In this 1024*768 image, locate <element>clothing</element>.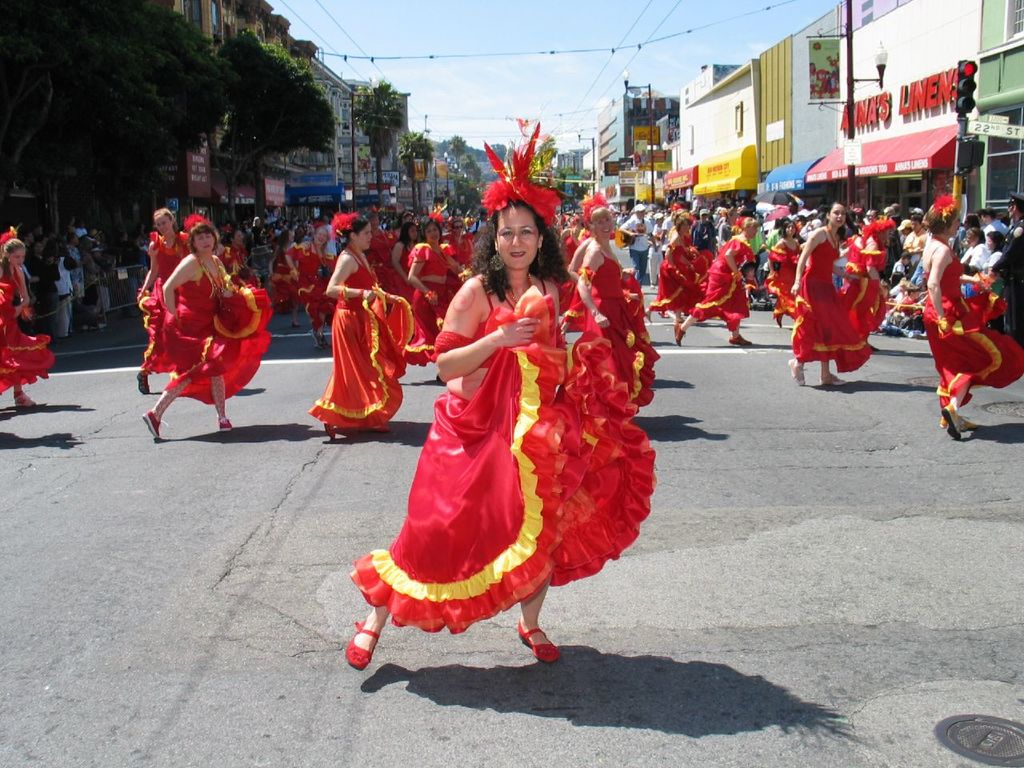
Bounding box: locate(919, 232, 1023, 410).
